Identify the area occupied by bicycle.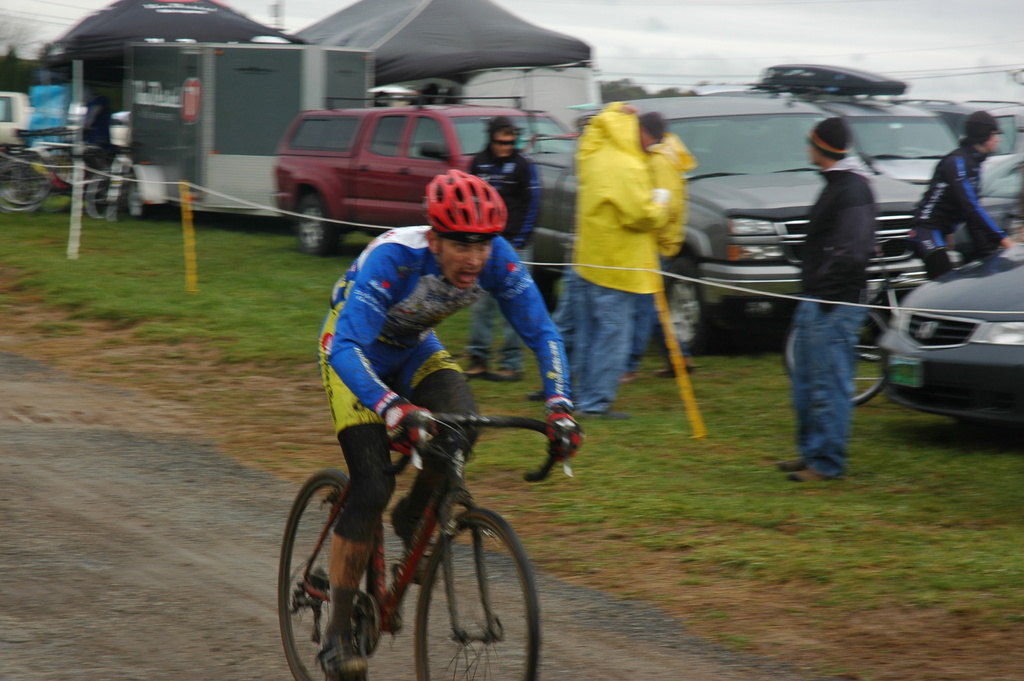
Area: x1=781 y1=236 x2=1013 y2=406.
